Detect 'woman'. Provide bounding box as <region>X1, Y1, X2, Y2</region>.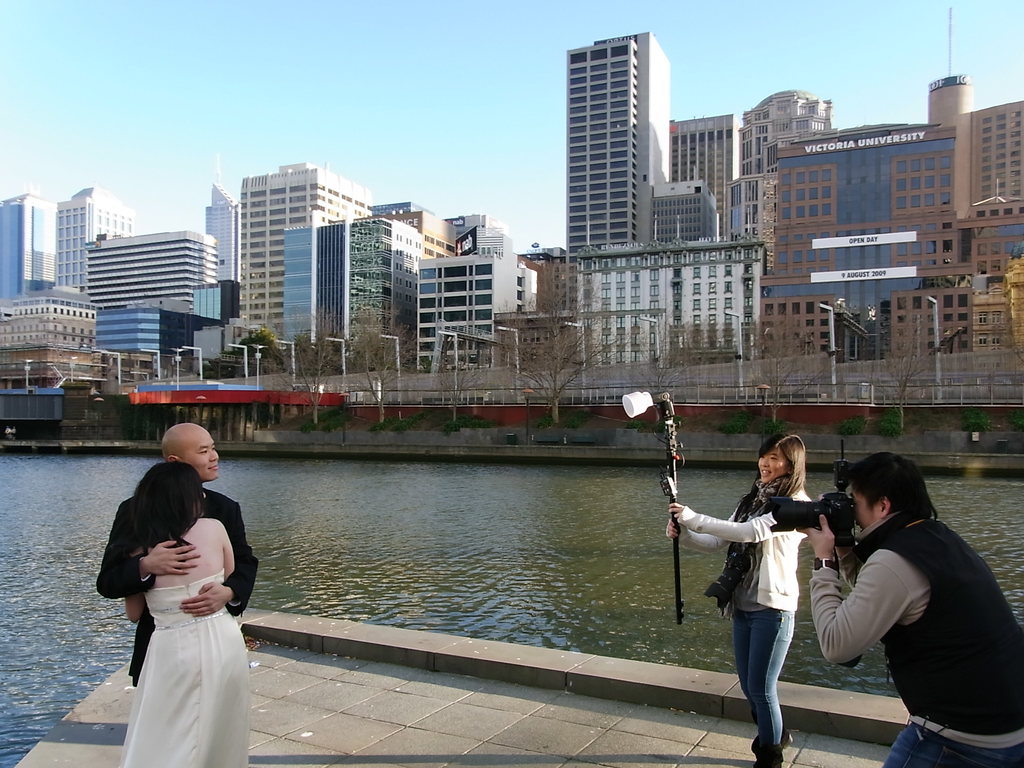
<region>99, 434, 257, 767</region>.
